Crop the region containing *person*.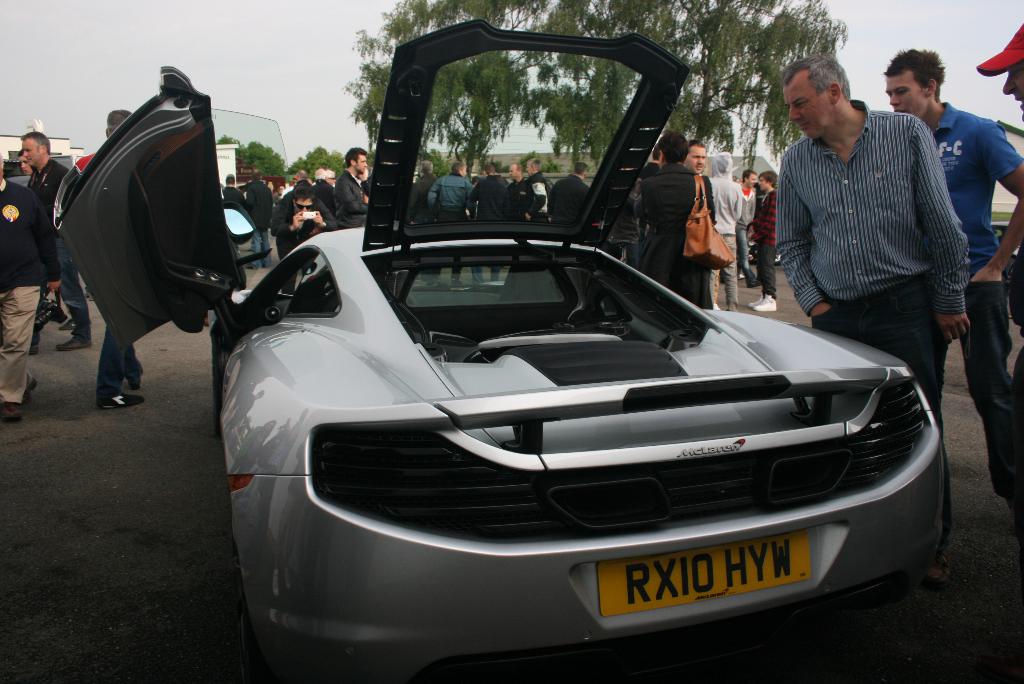
Crop region: rect(678, 143, 716, 316).
